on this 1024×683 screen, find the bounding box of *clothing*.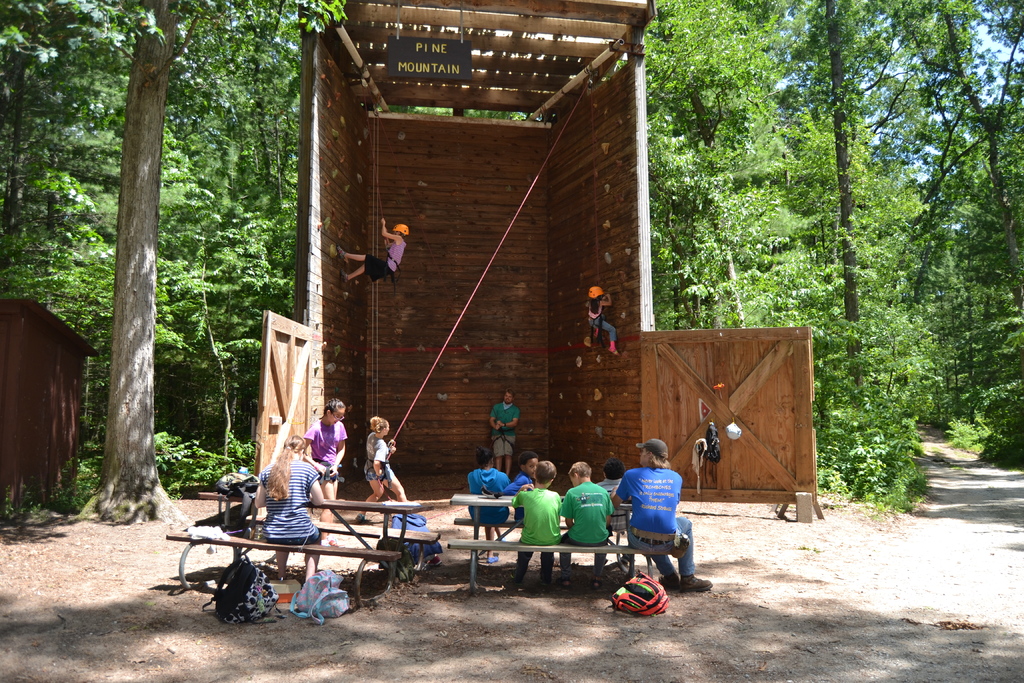
Bounding box: Rect(454, 465, 511, 533).
